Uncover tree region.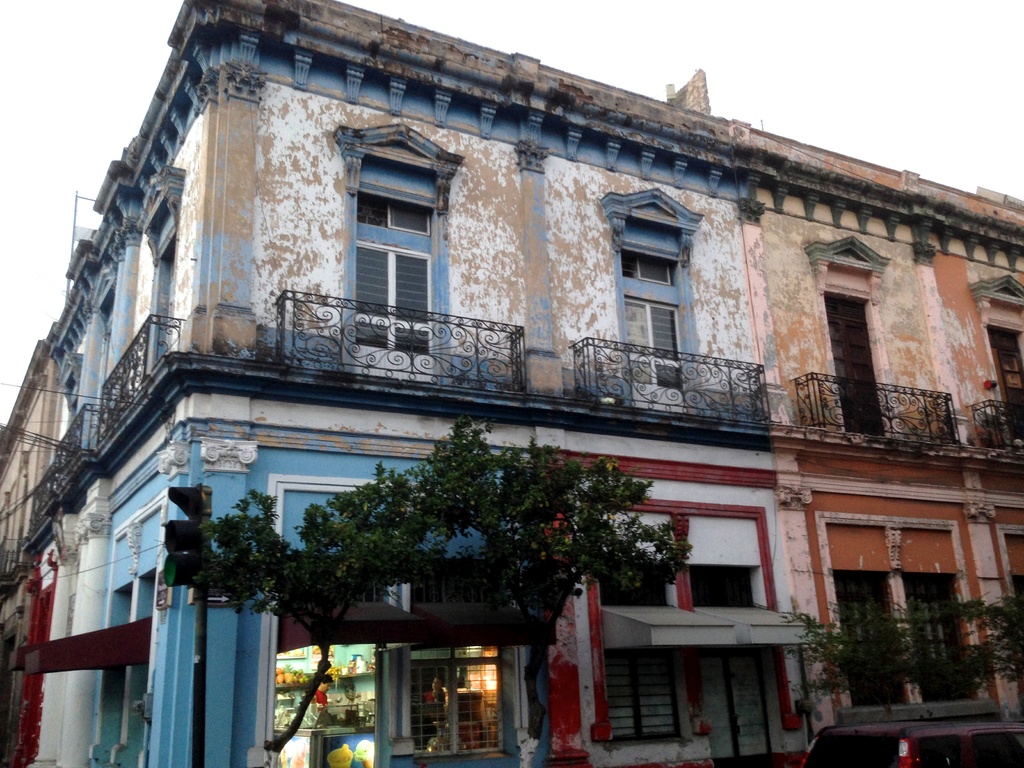
Uncovered: {"left": 191, "top": 397, "right": 701, "bottom": 767}.
